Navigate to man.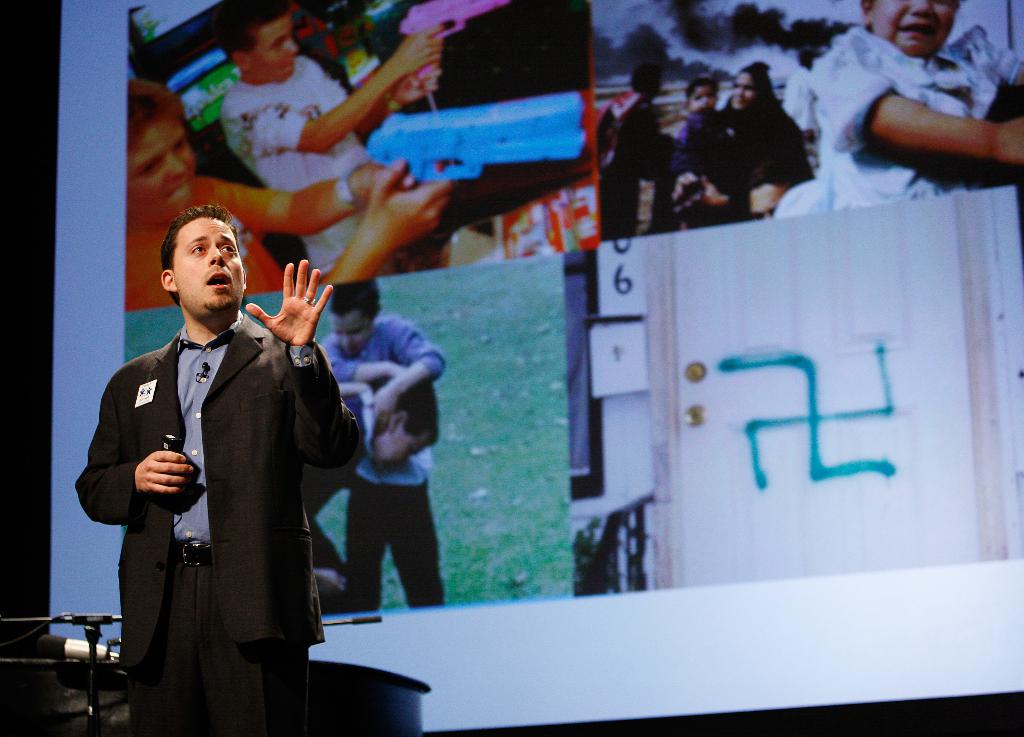
Navigation target: <region>87, 203, 348, 720</region>.
